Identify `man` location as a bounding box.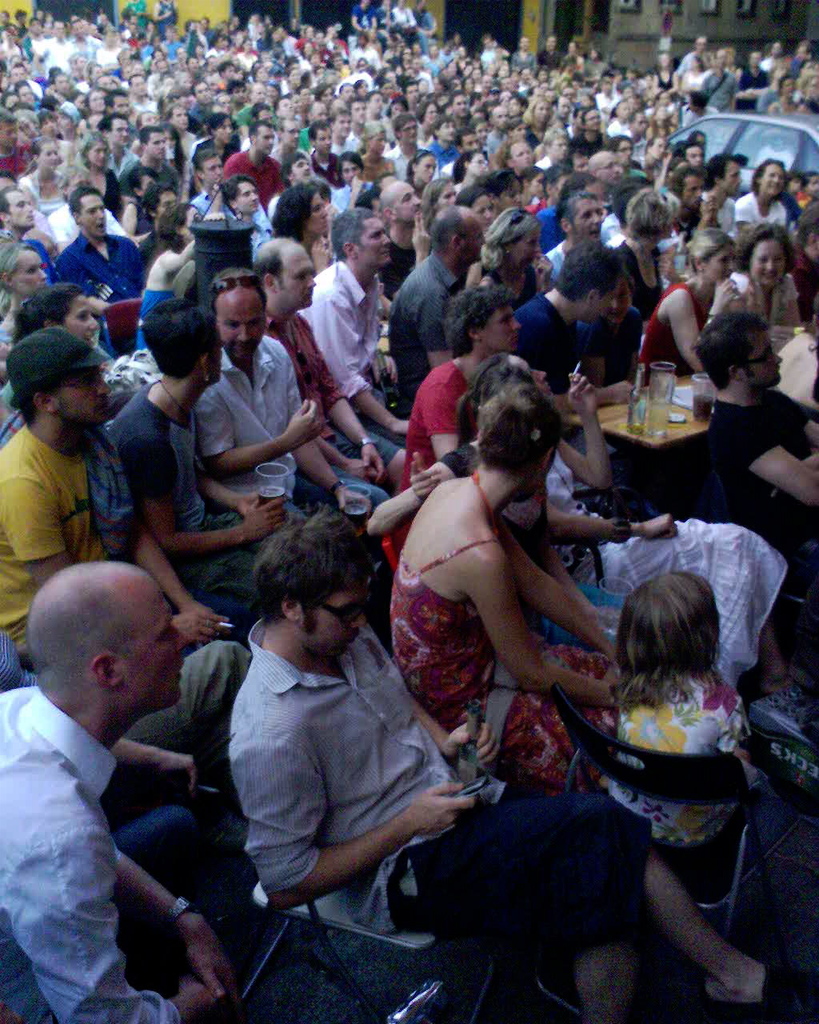
bbox=(569, 103, 609, 158).
